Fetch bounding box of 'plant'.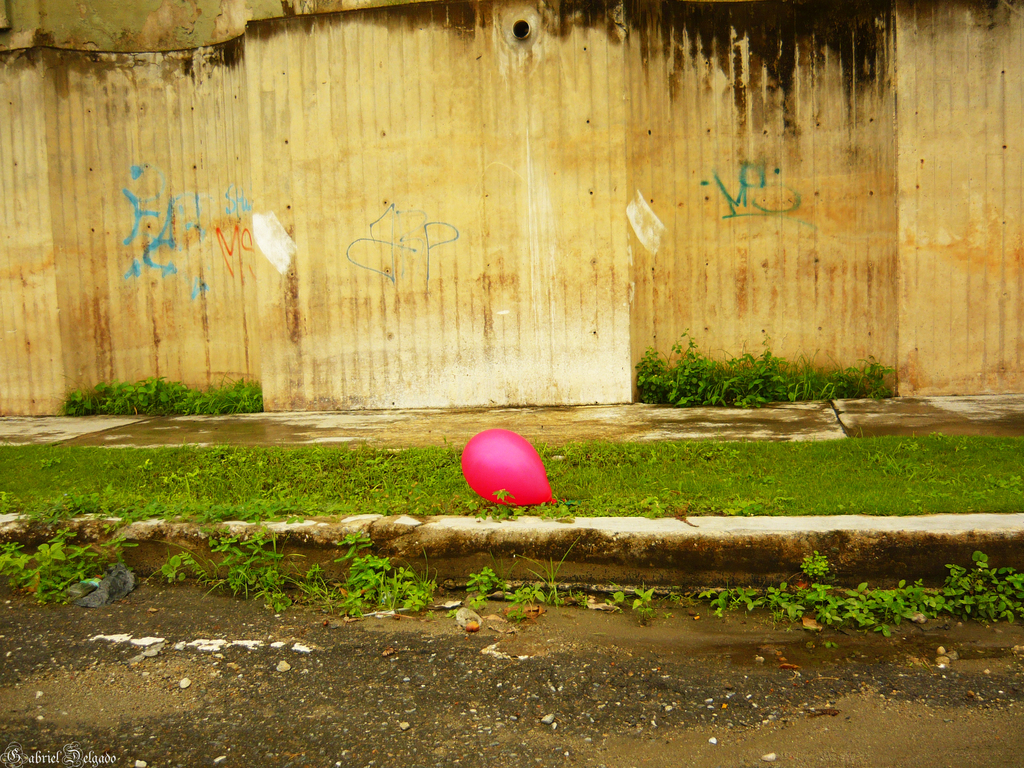
Bbox: (211,532,326,622).
